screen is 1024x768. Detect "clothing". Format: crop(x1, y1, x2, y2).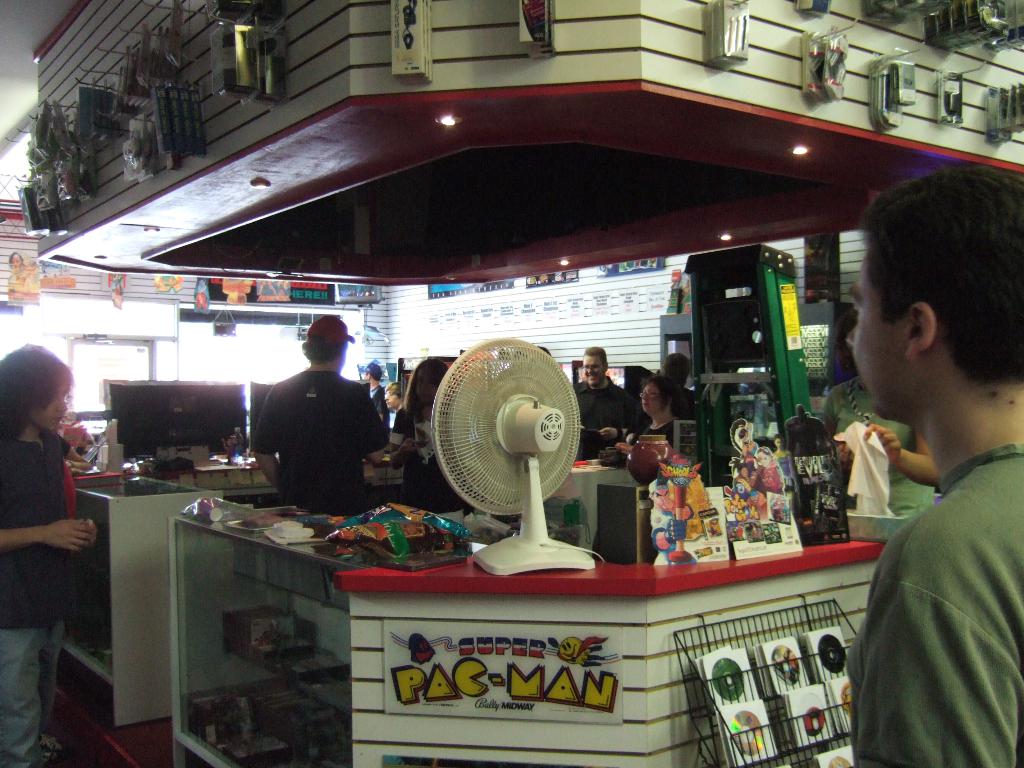
crop(0, 430, 68, 634).
